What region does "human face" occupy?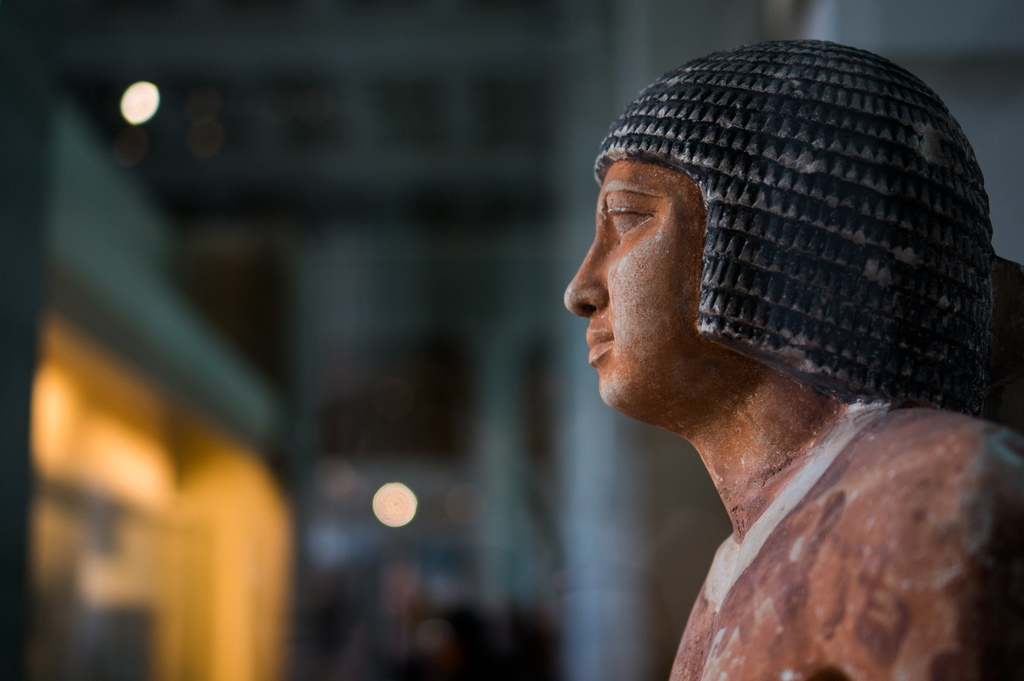
box(560, 164, 741, 427).
